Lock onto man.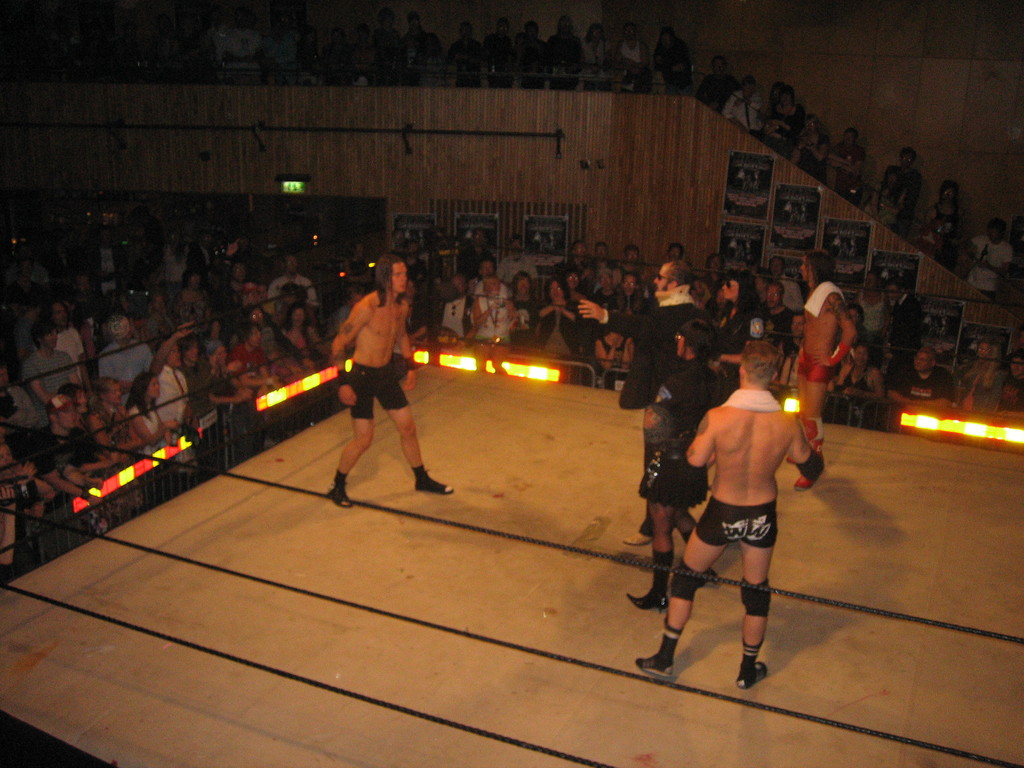
Locked: 433, 268, 476, 342.
